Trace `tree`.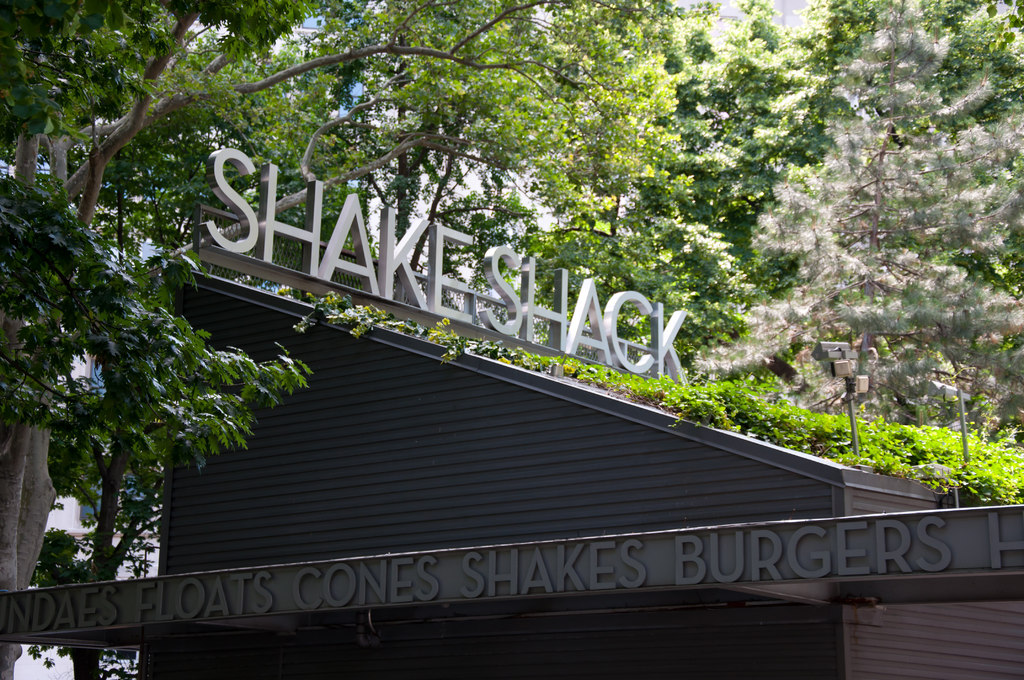
Traced to 42 0 707 679.
